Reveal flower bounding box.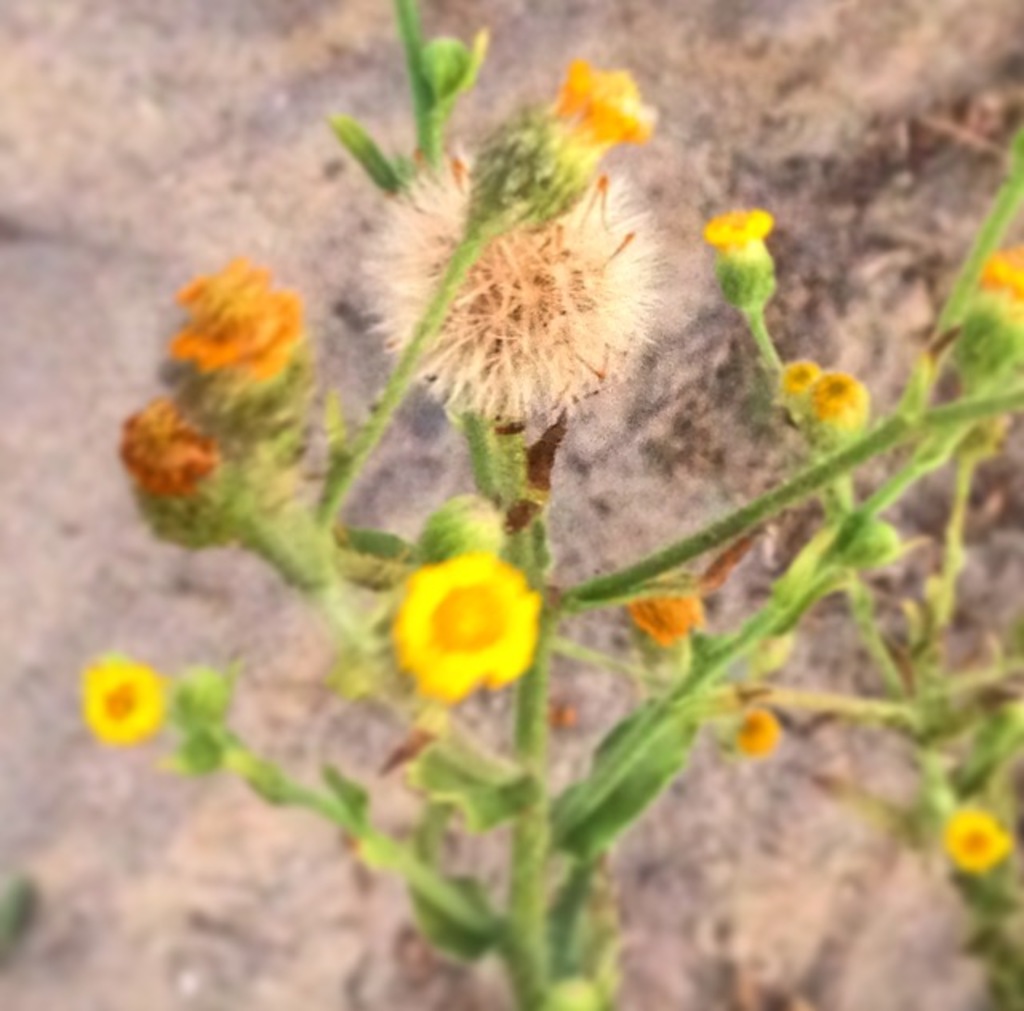
Revealed: region(371, 528, 558, 704).
